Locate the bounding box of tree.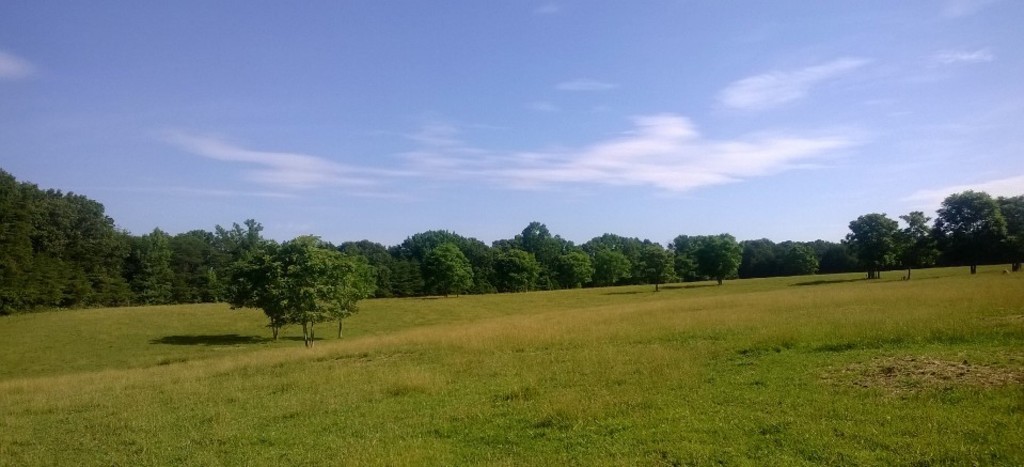
Bounding box: box=[235, 231, 369, 340].
